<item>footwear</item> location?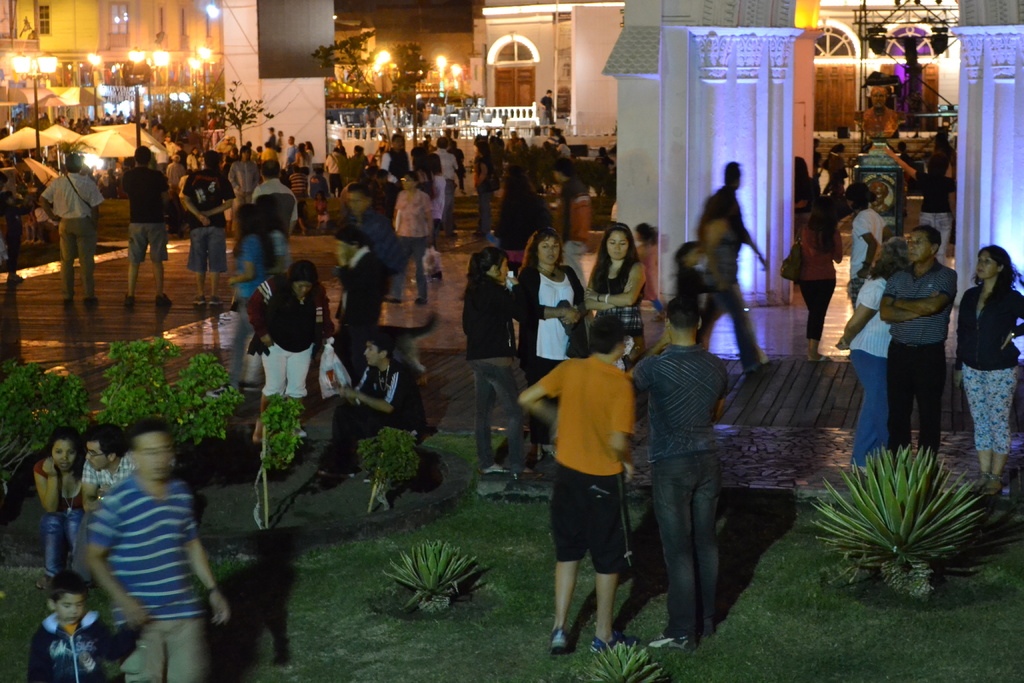
37, 568, 61, 591
